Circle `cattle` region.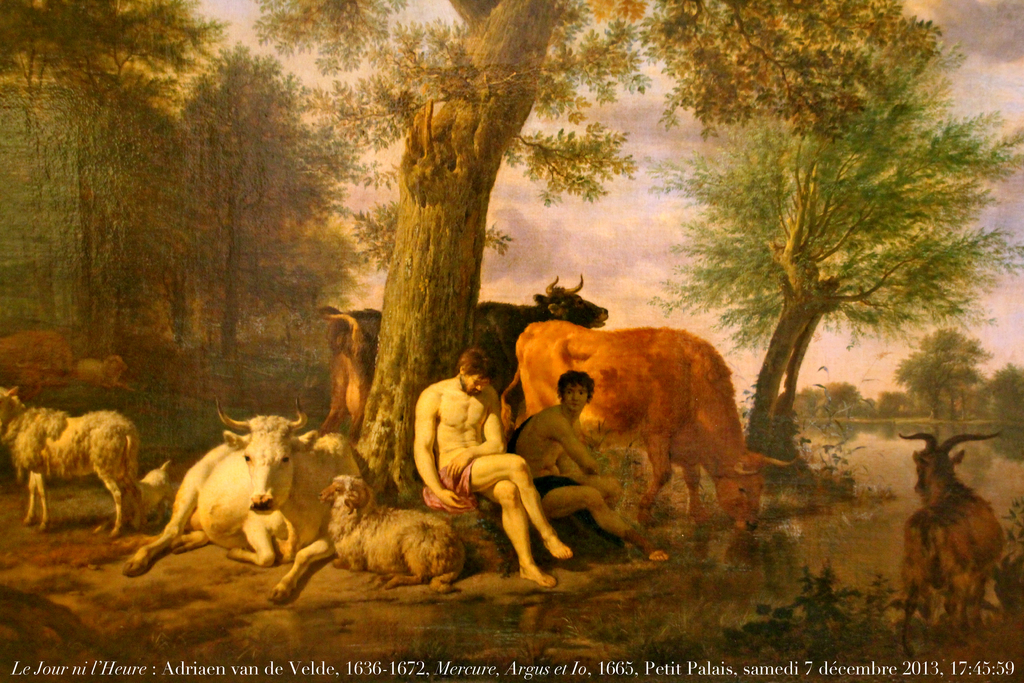
Region: crop(513, 290, 769, 557).
